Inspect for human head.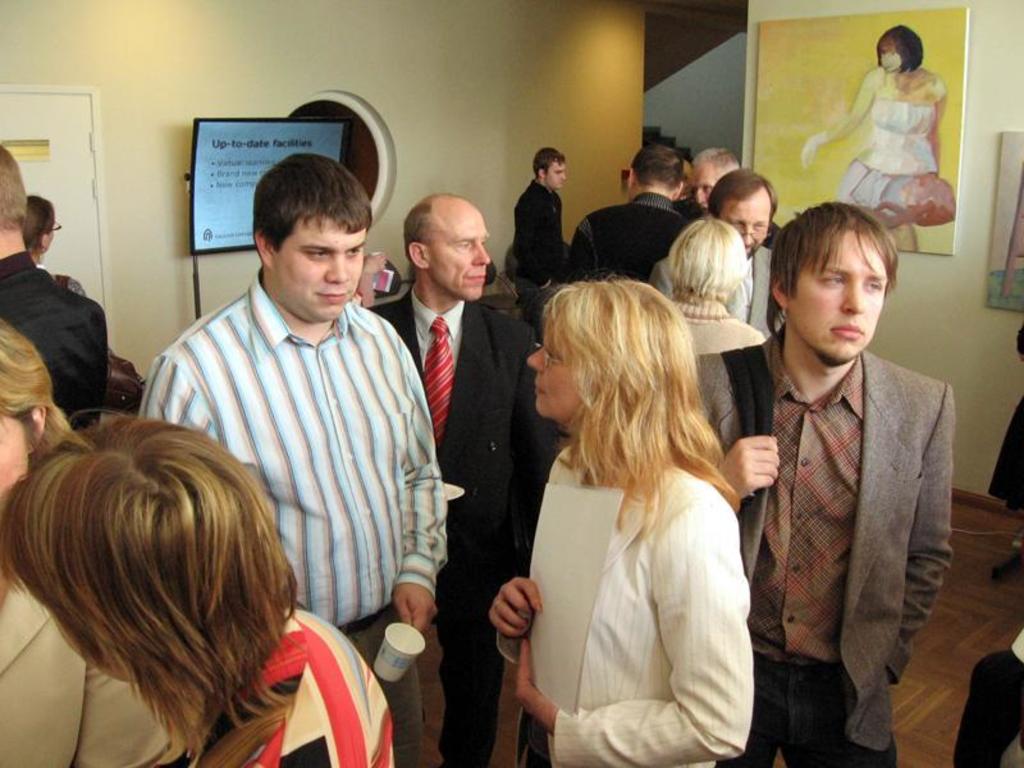
Inspection: bbox=[401, 193, 492, 301].
